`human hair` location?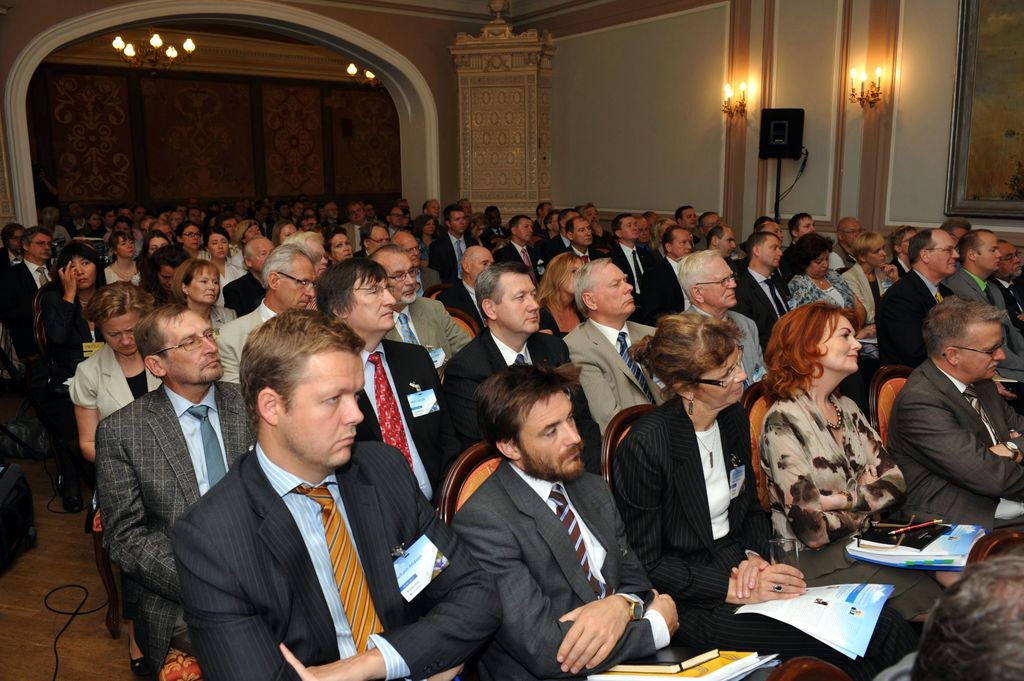
850 230 886 266
